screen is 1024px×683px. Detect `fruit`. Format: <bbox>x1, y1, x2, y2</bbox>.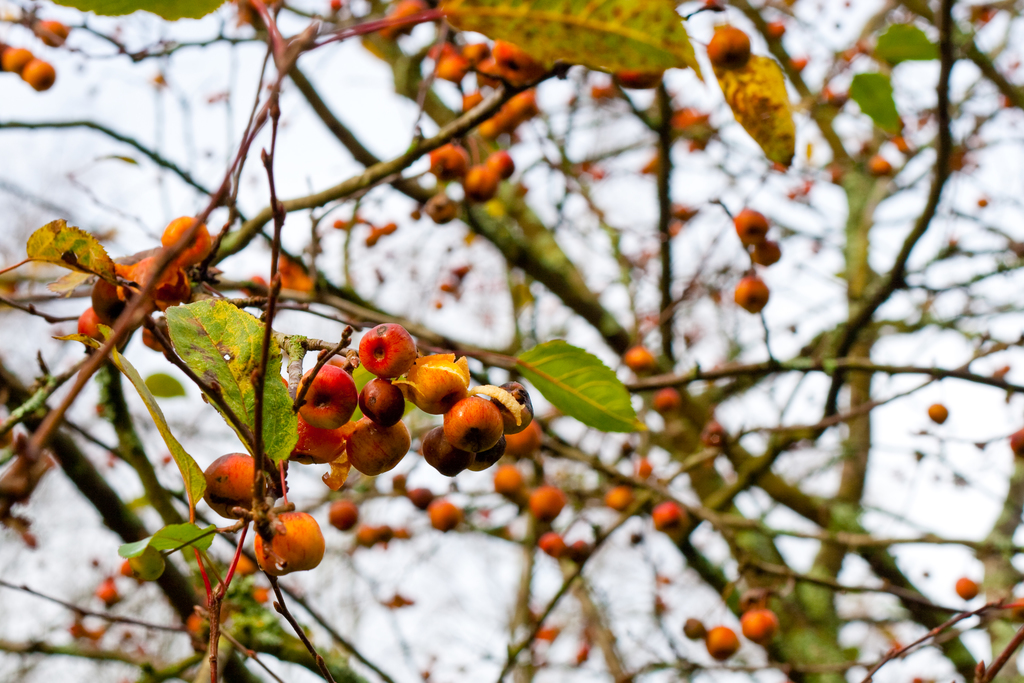
<bbox>708, 26, 756, 67</bbox>.
